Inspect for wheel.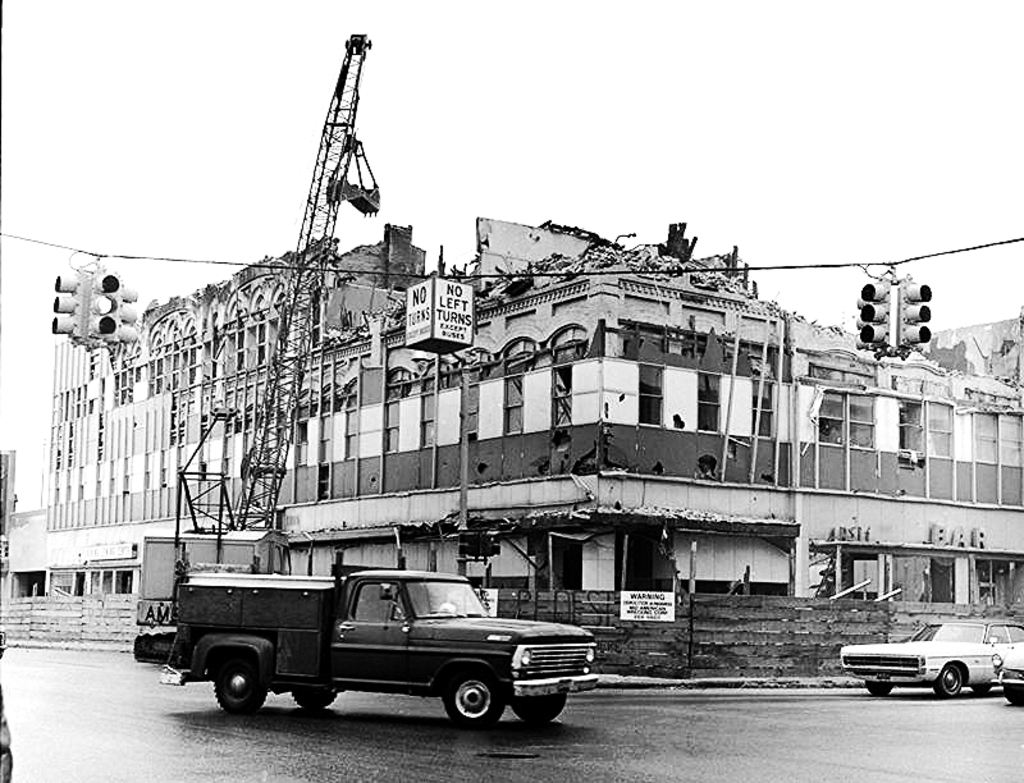
Inspection: bbox=(512, 690, 570, 723).
